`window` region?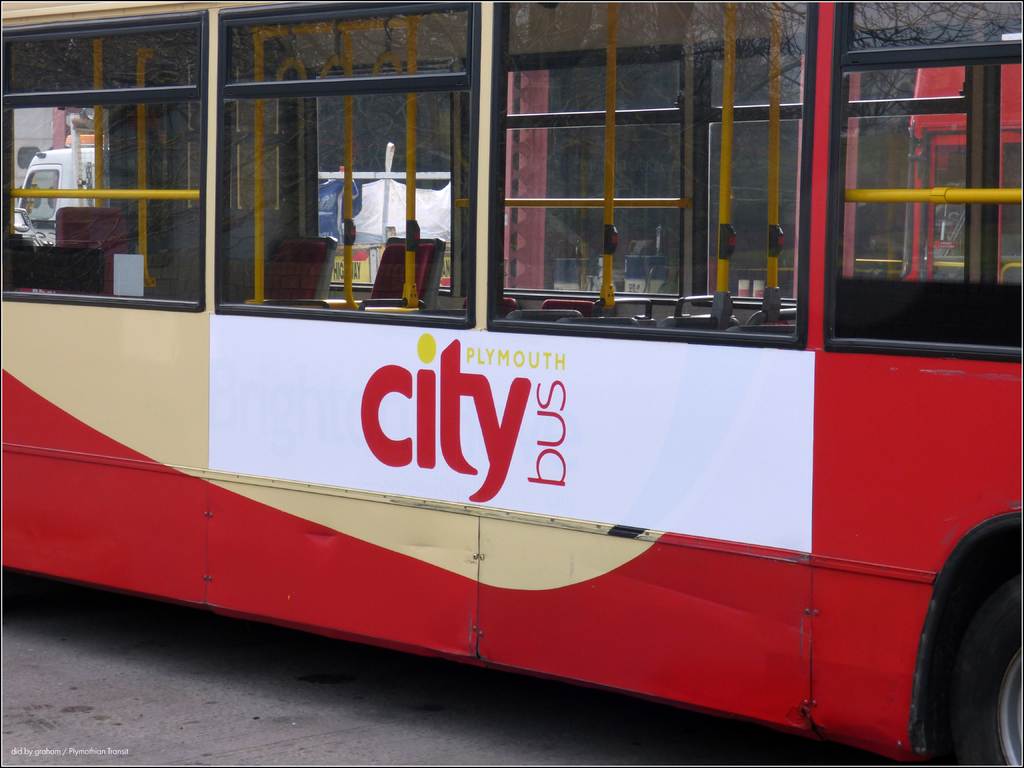
x1=803 y1=12 x2=1023 y2=320
